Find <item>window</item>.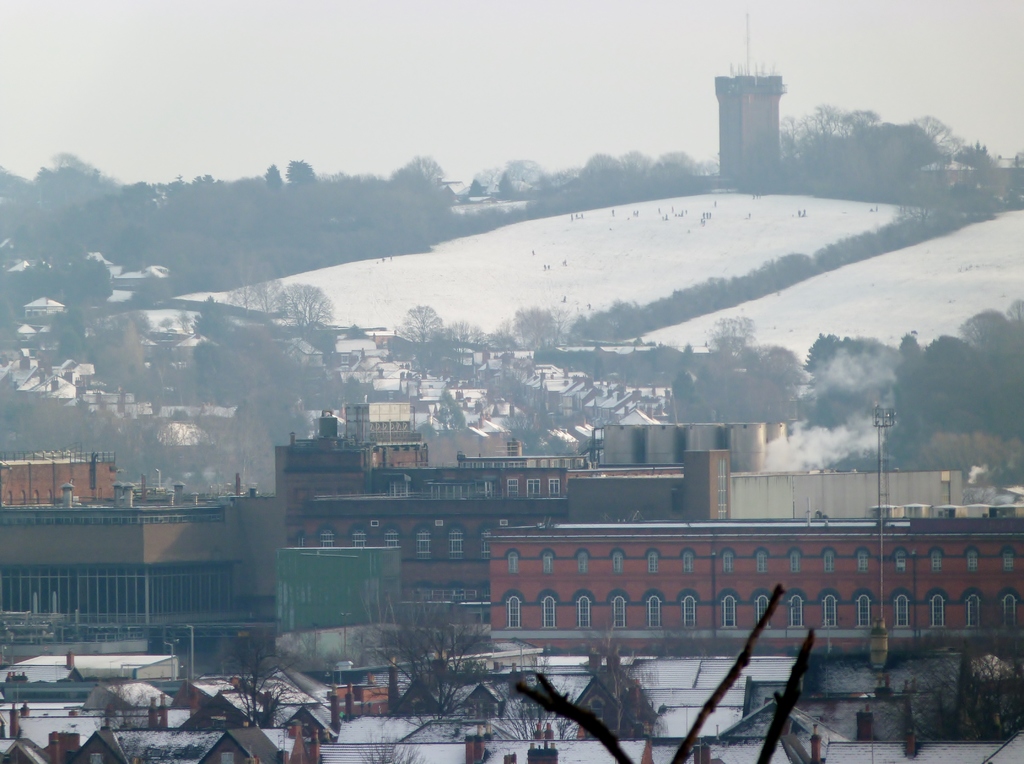
crop(506, 476, 517, 496).
